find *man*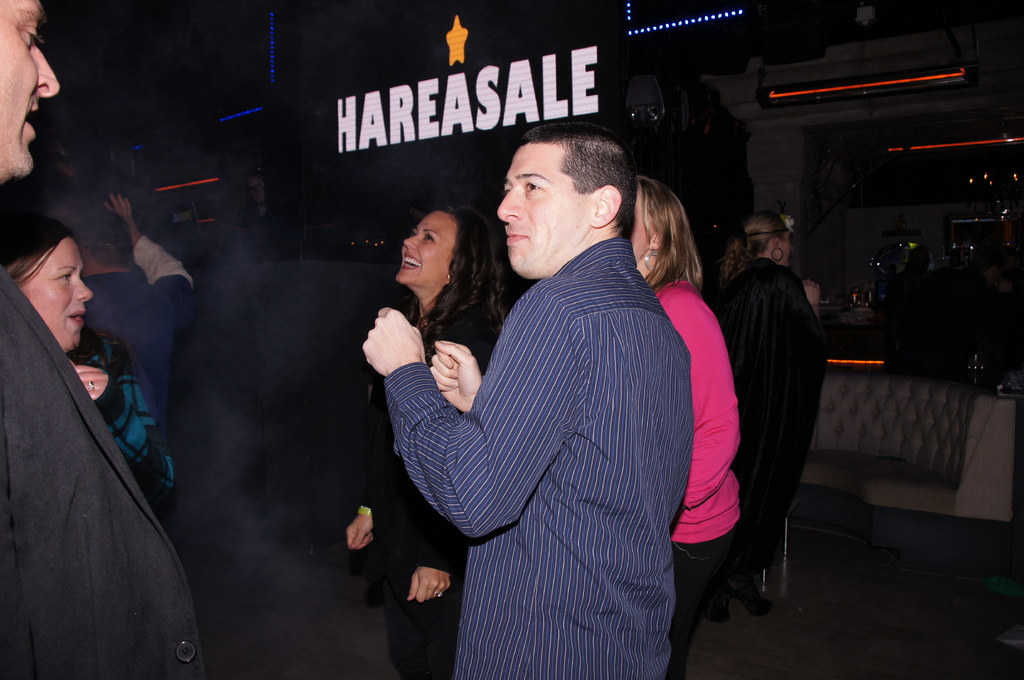
(x1=69, y1=194, x2=195, y2=447)
